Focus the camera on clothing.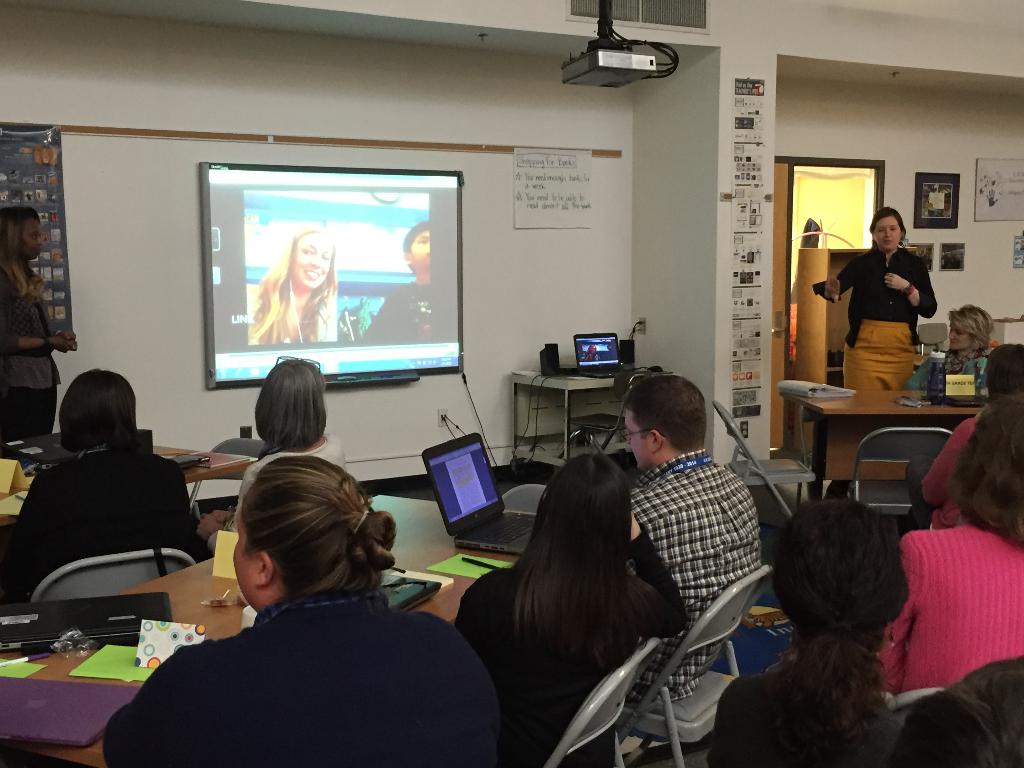
Focus region: (left=815, top=519, right=1023, bottom=700).
